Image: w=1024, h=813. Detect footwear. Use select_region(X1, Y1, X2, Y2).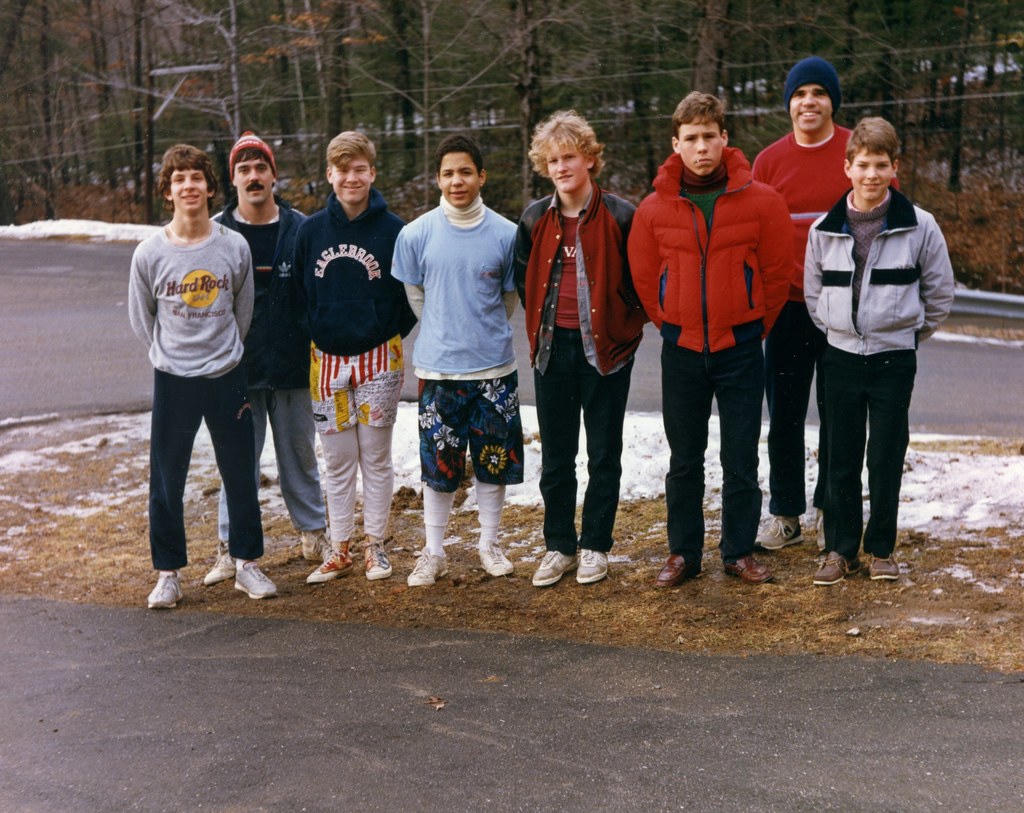
select_region(578, 548, 613, 586).
